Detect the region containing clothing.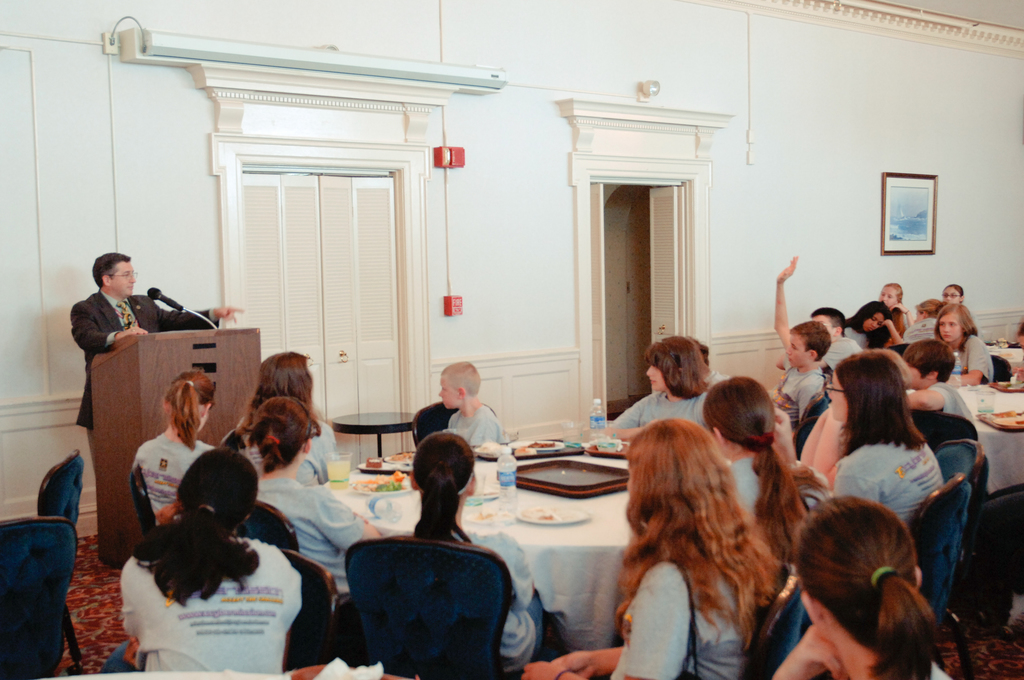
(left=817, top=334, right=865, bottom=371).
